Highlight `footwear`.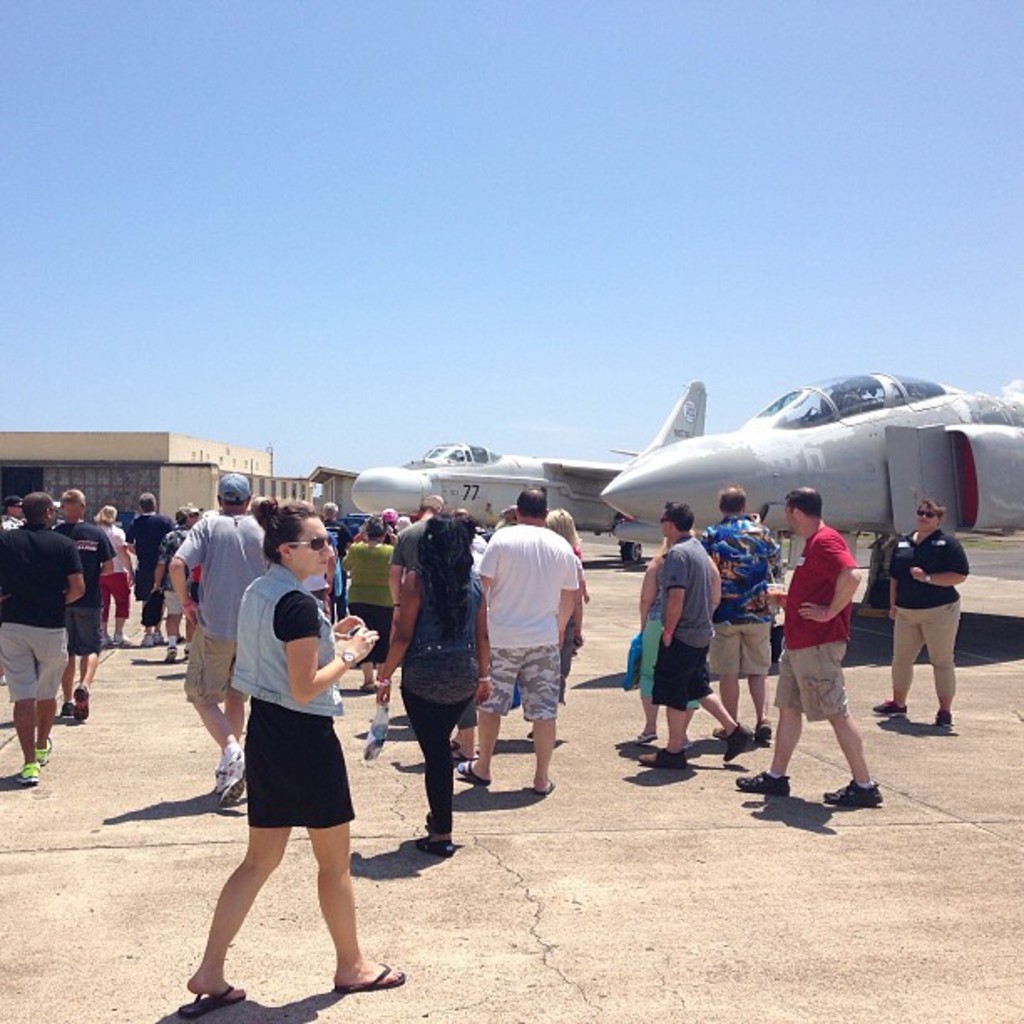
Highlighted region: region(174, 986, 246, 1022).
